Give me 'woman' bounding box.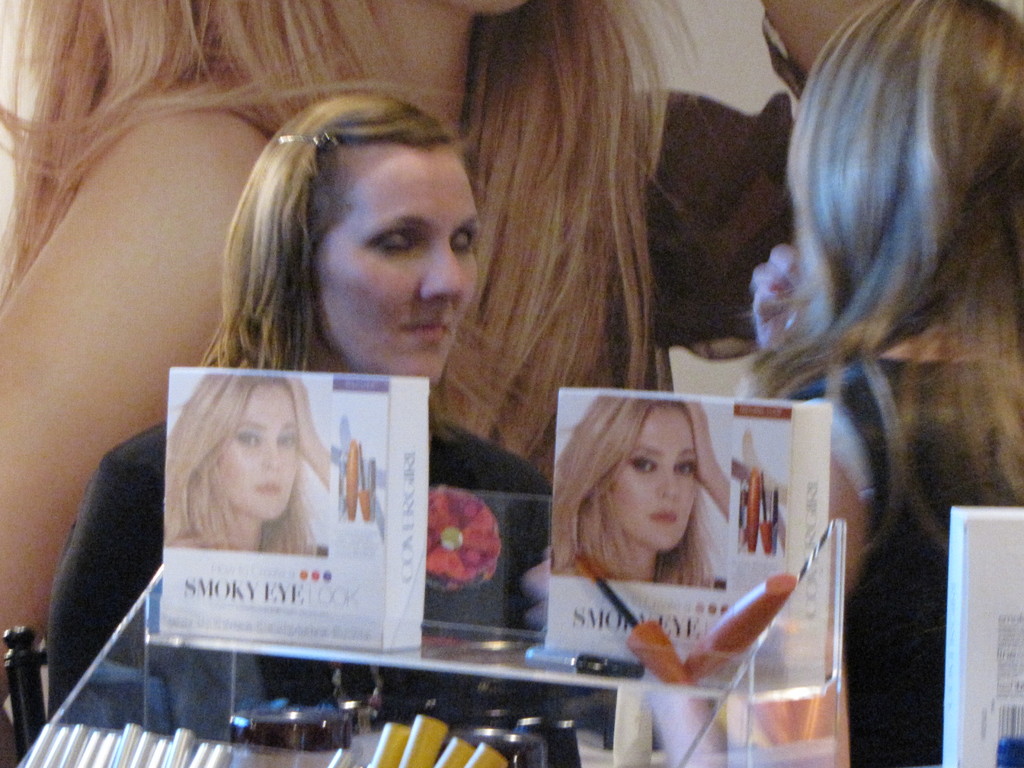
box(163, 378, 343, 556).
